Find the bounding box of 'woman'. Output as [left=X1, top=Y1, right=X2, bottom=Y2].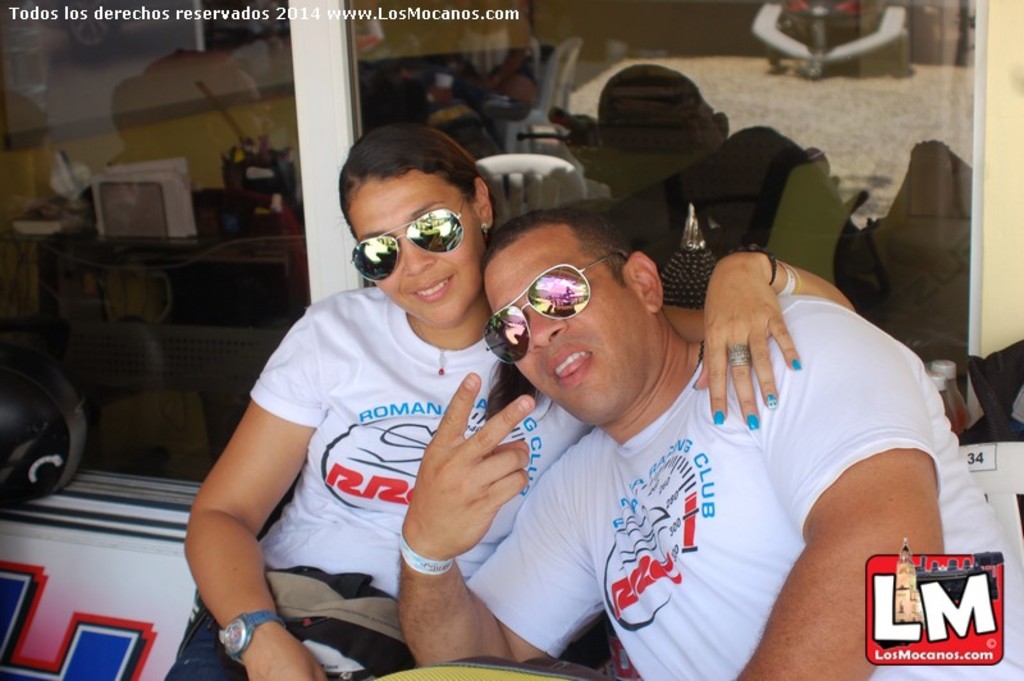
[left=163, top=123, right=849, bottom=680].
